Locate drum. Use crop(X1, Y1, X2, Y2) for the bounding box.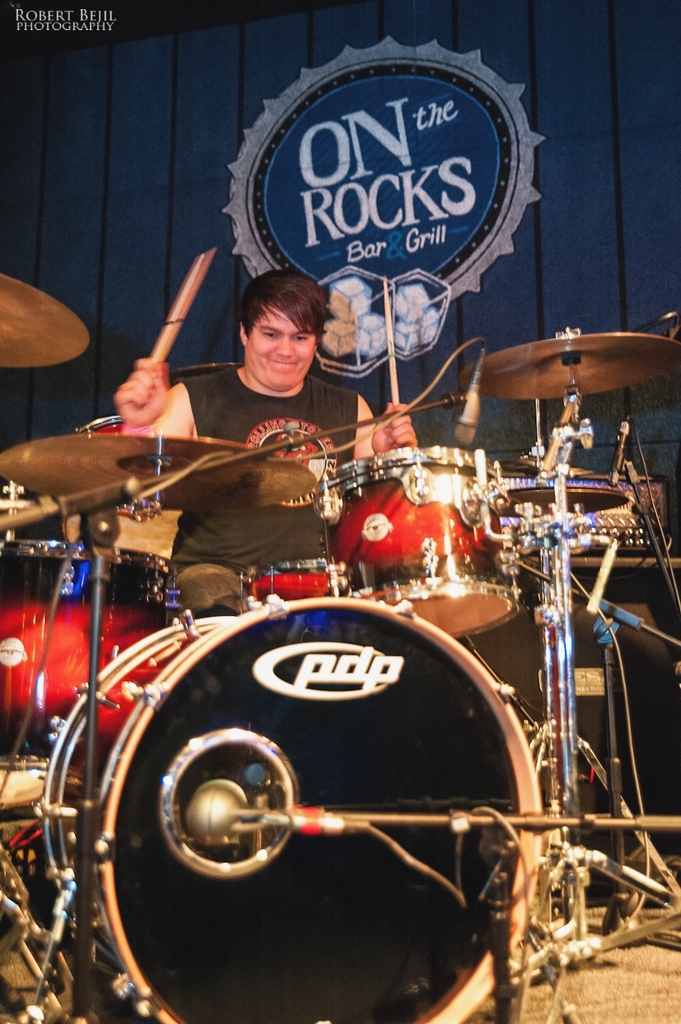
crop(63, 414, 182, 570).
